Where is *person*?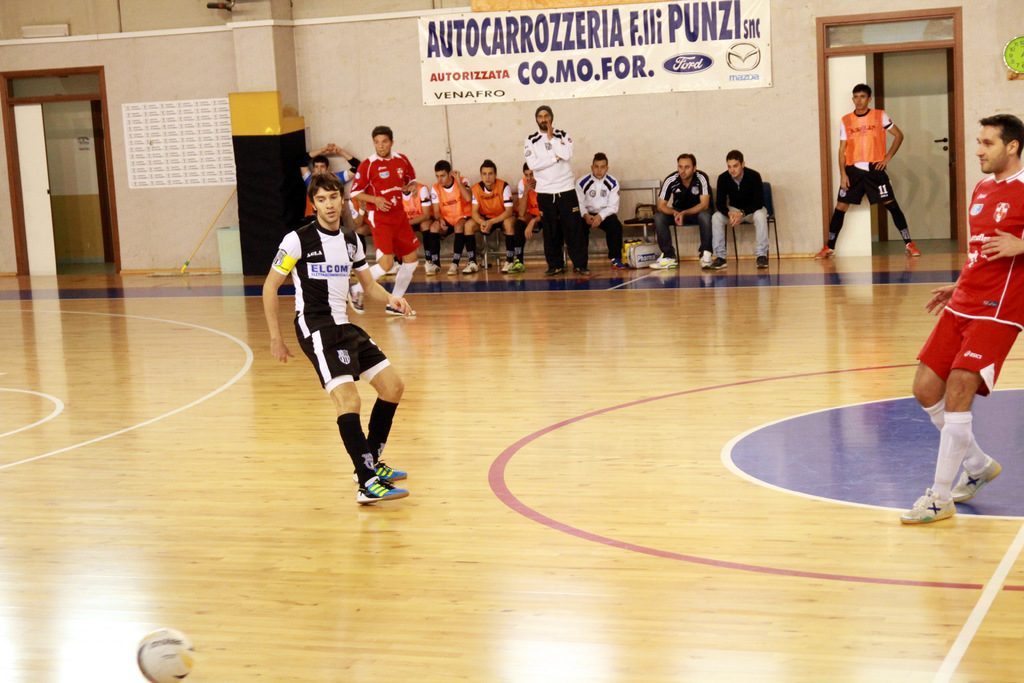
{"left": 816, "top": 84, "right": 917, "bottom": 264}.
